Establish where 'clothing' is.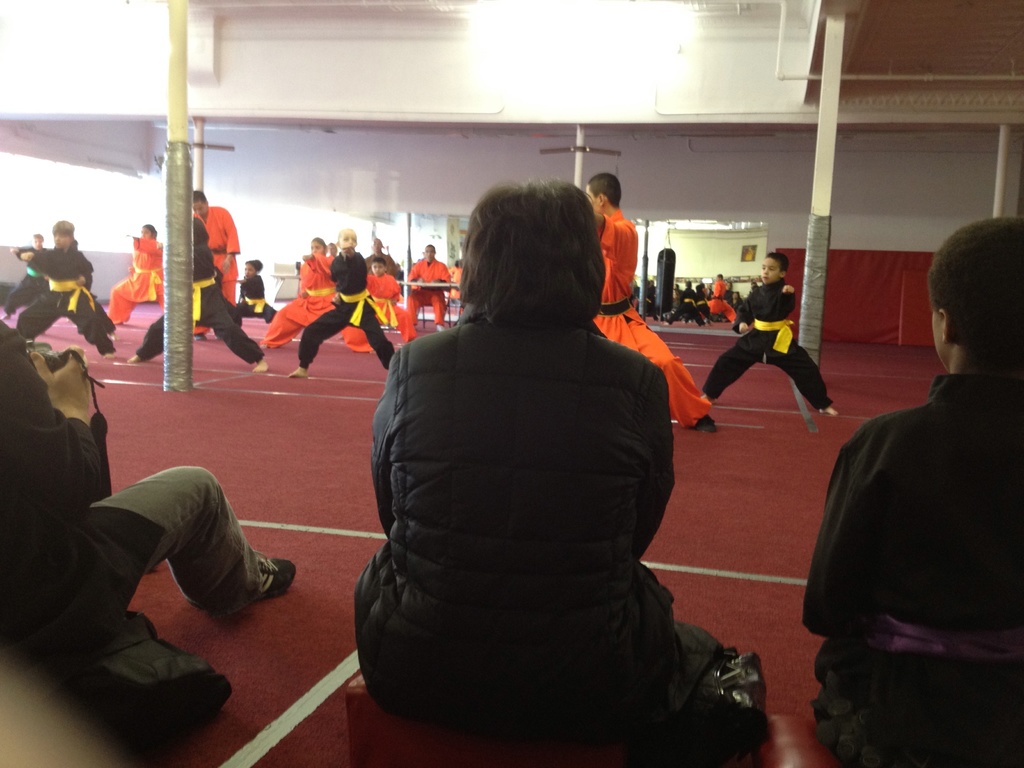
Established at <region>6, 249, 40, 310</region>.
